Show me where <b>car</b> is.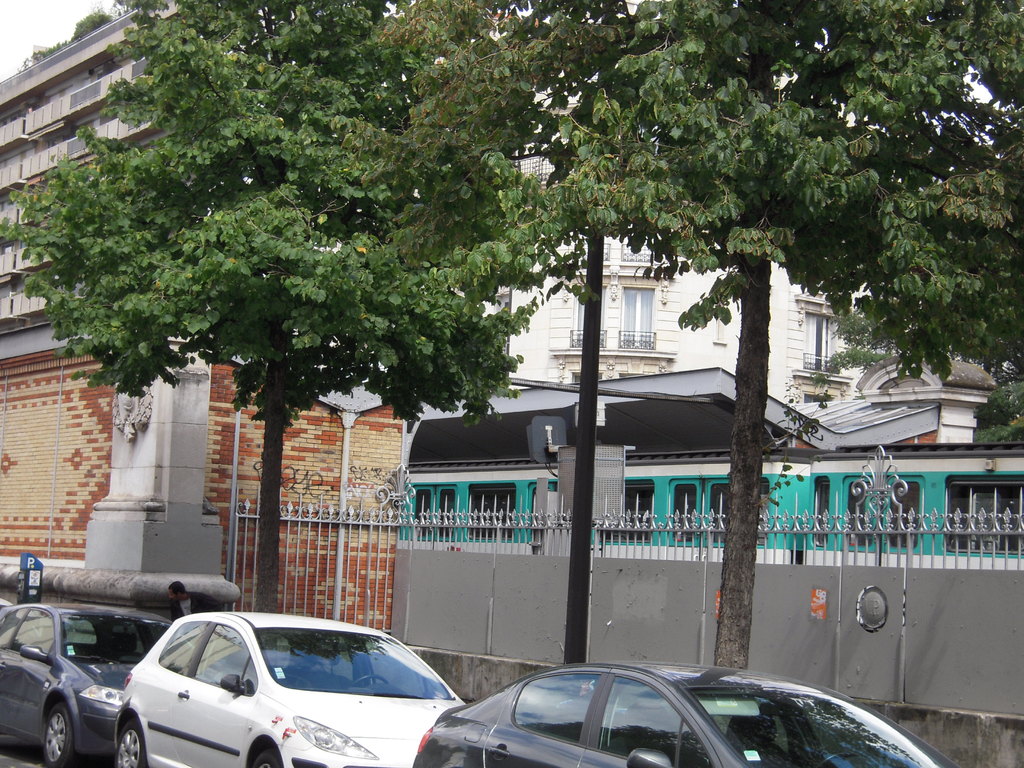
<b>car</b> is at bbox=(0, 597, 177, 765).
